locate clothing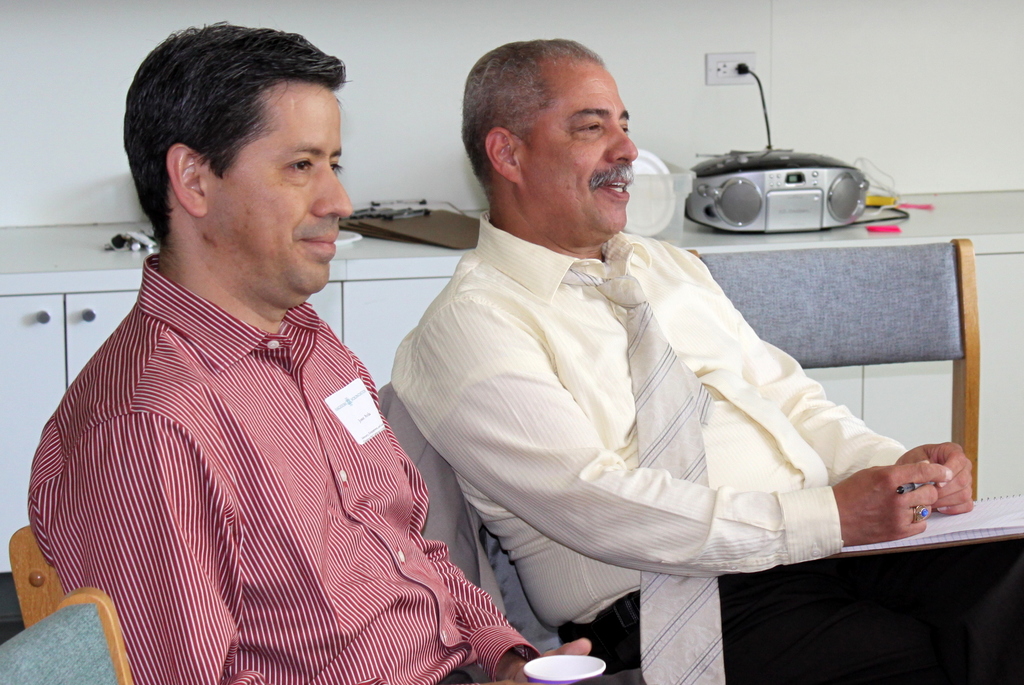
detection(31, 256, 535, 684)
